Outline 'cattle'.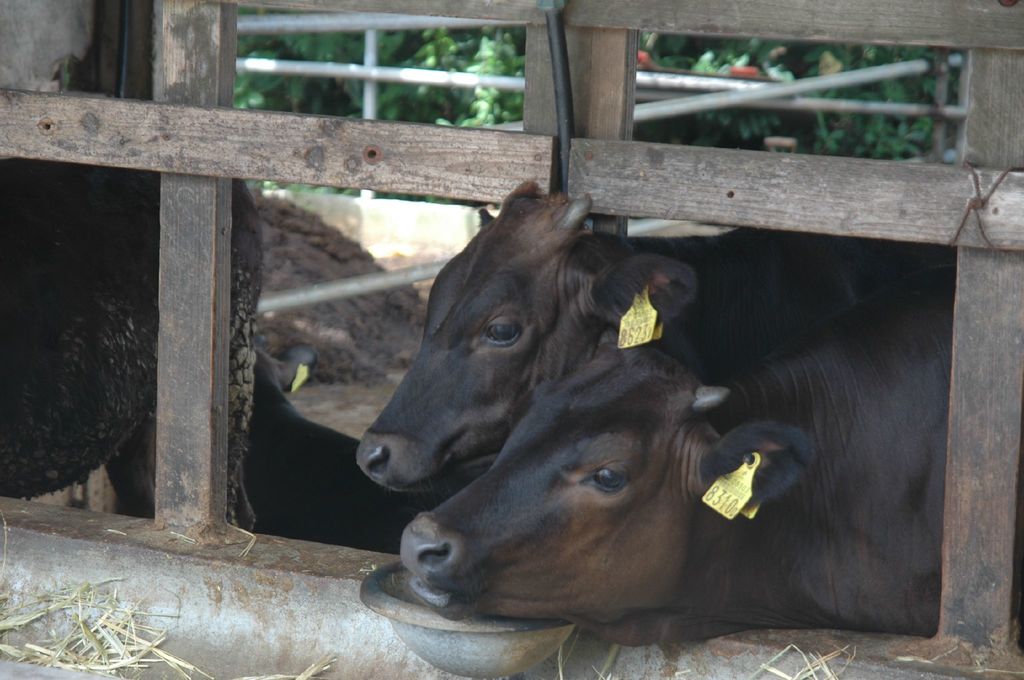
Outline: [left=403, top=278, right=950, bottom=644].
